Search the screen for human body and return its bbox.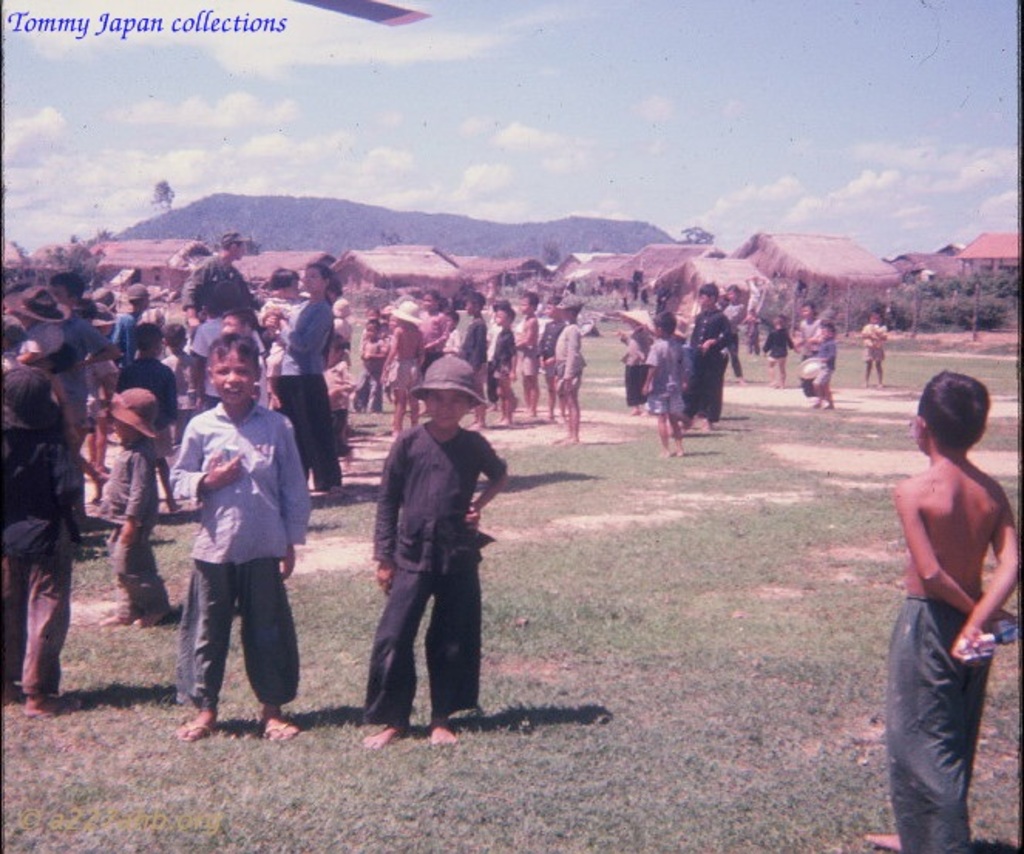
Found: {"x1": 817, "y1": 332, "x2": 840, "y2": 411}.
